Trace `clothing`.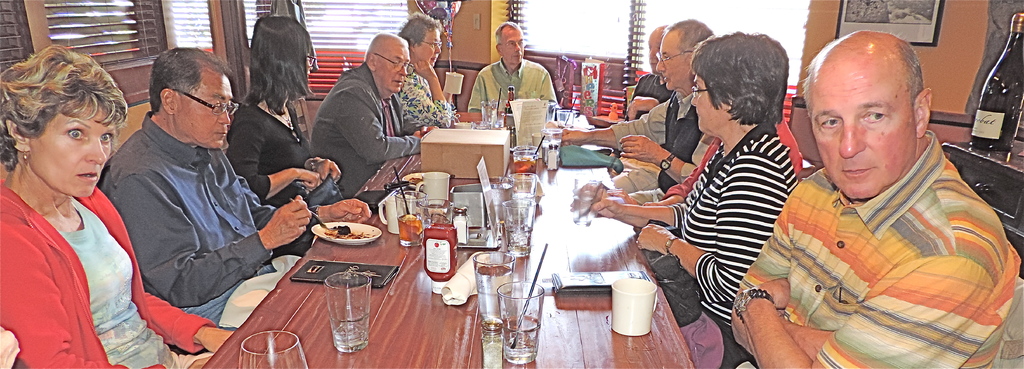
Traced to 602/89/709/207.
